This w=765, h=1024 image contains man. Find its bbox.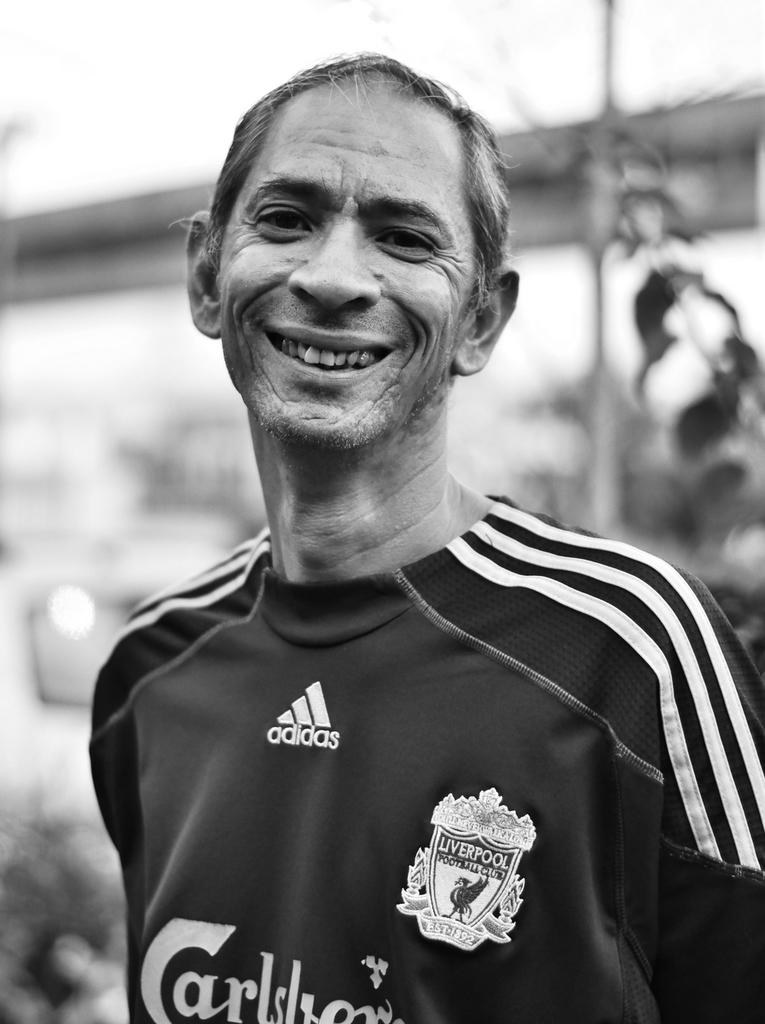
{"x1": 61, "y1": 57, "x2": 764, "y2": 1023}.
